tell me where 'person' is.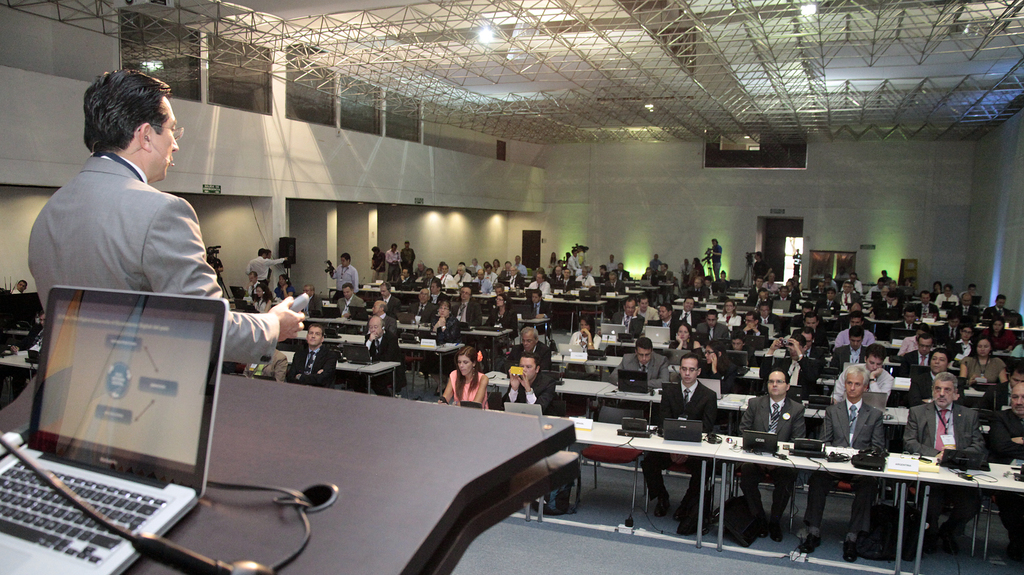
'person' is at [244, 248, 284, 299].
